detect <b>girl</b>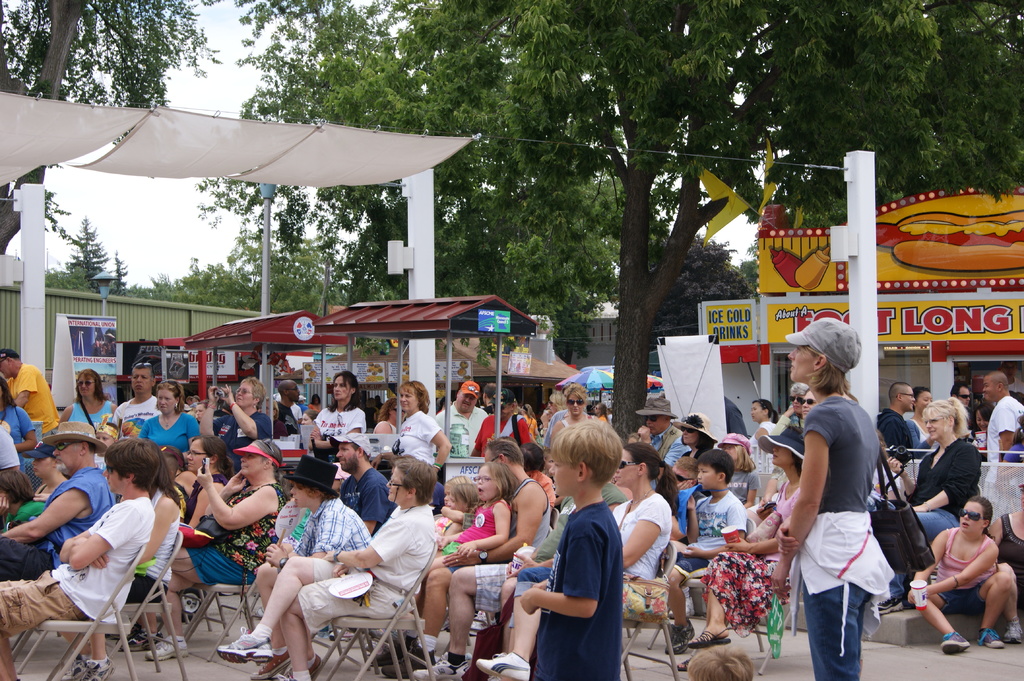
778:316:895:680
